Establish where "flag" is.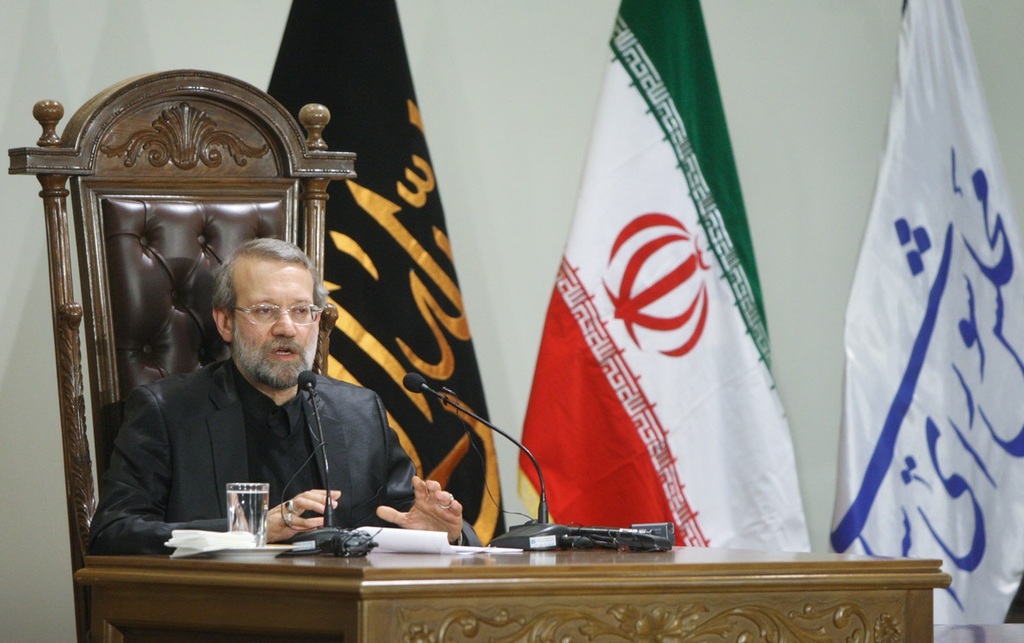
Established at bbox(531, 3, 850, 560).
